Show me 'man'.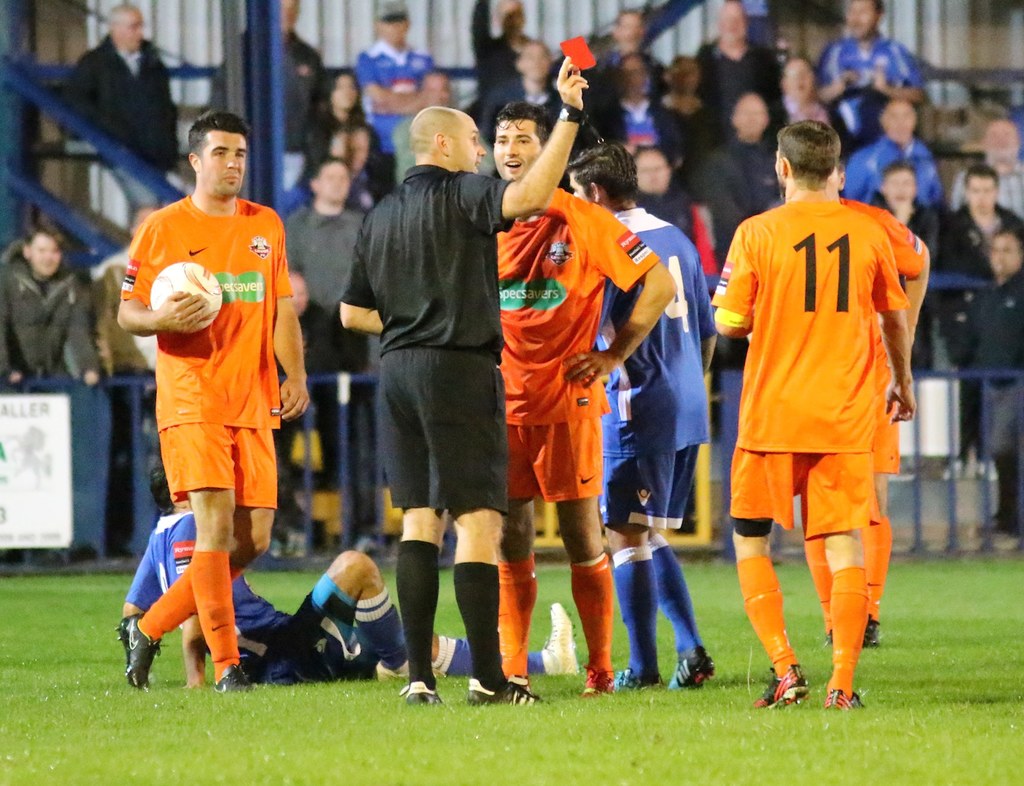
'man' is here: BBox(947, 116, 1023, 213).
